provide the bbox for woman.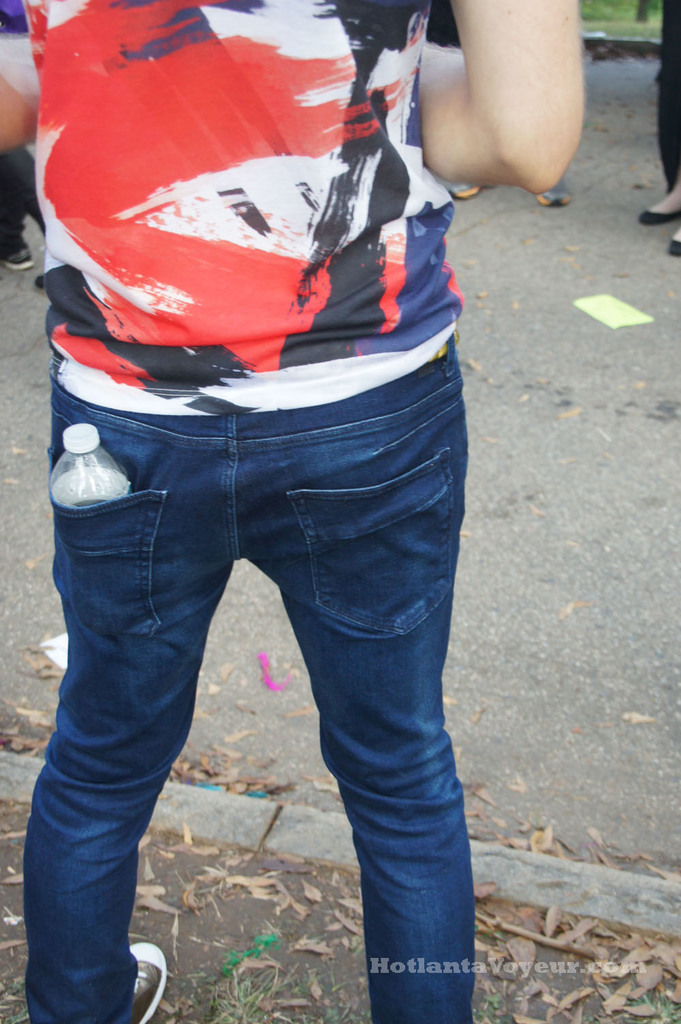
0/0/584/1023.
